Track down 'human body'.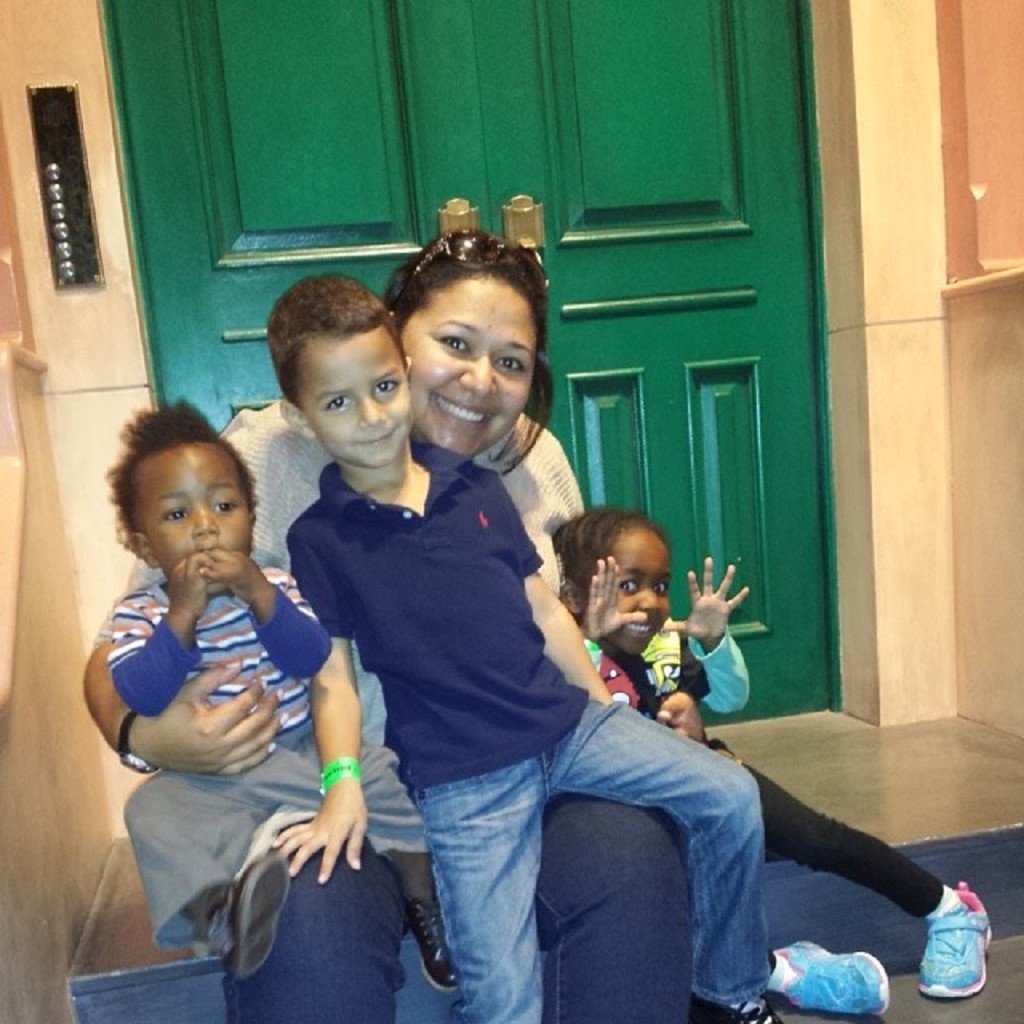
Tracked to x1=75, y1=227, x2=698, y2=1022.
